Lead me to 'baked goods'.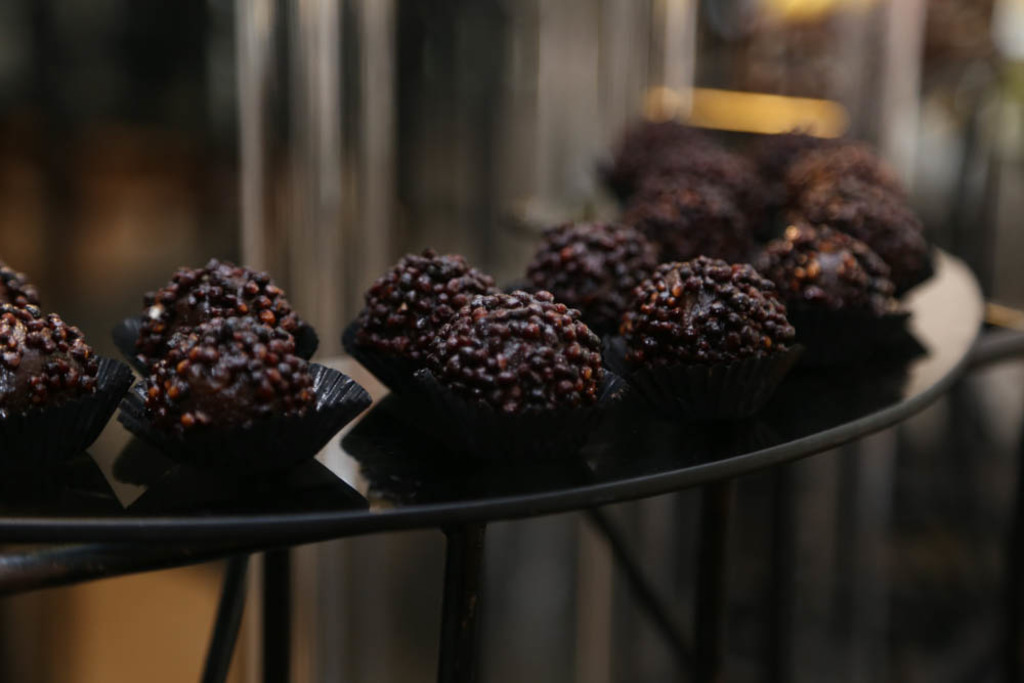
Lead to (left=129, top=256, right=311, bottom=367).
